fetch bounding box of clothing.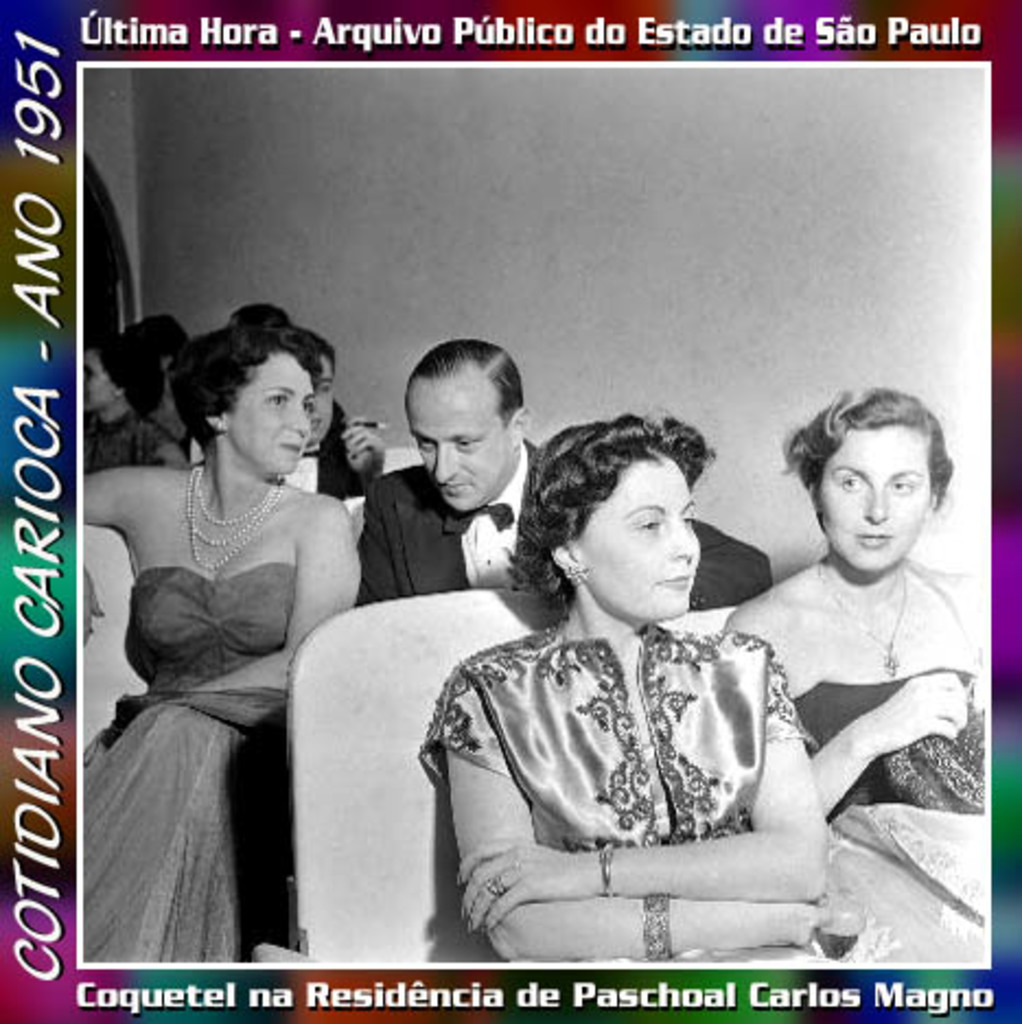
Bbox: crop(276, 424, 368, 497).
